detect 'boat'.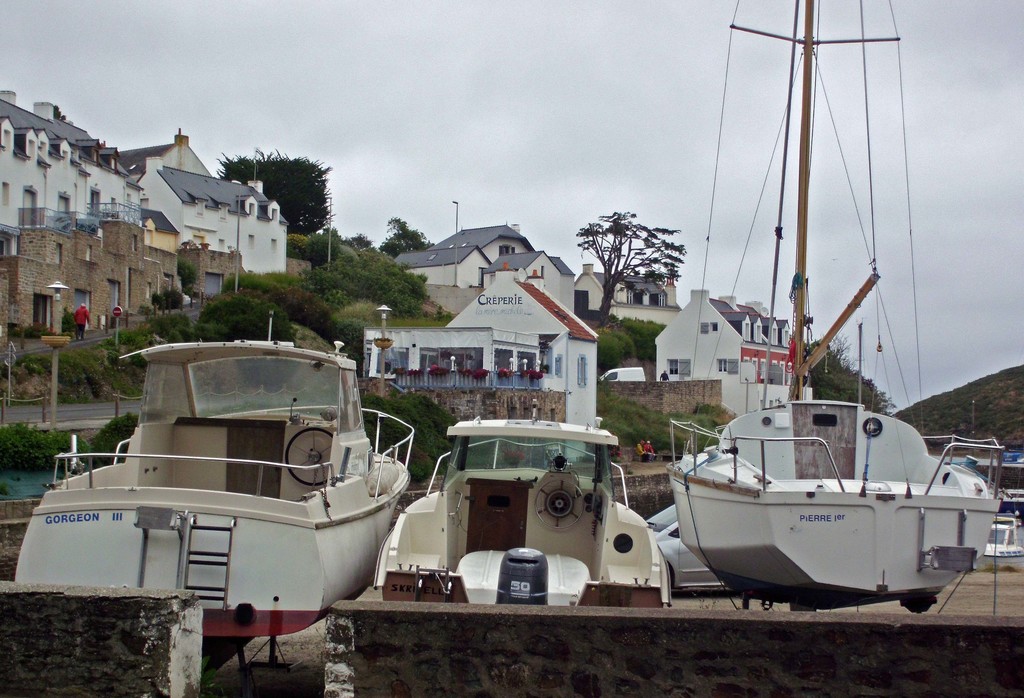
Detected at (left=17, top=306, right=424, bottom=644).
